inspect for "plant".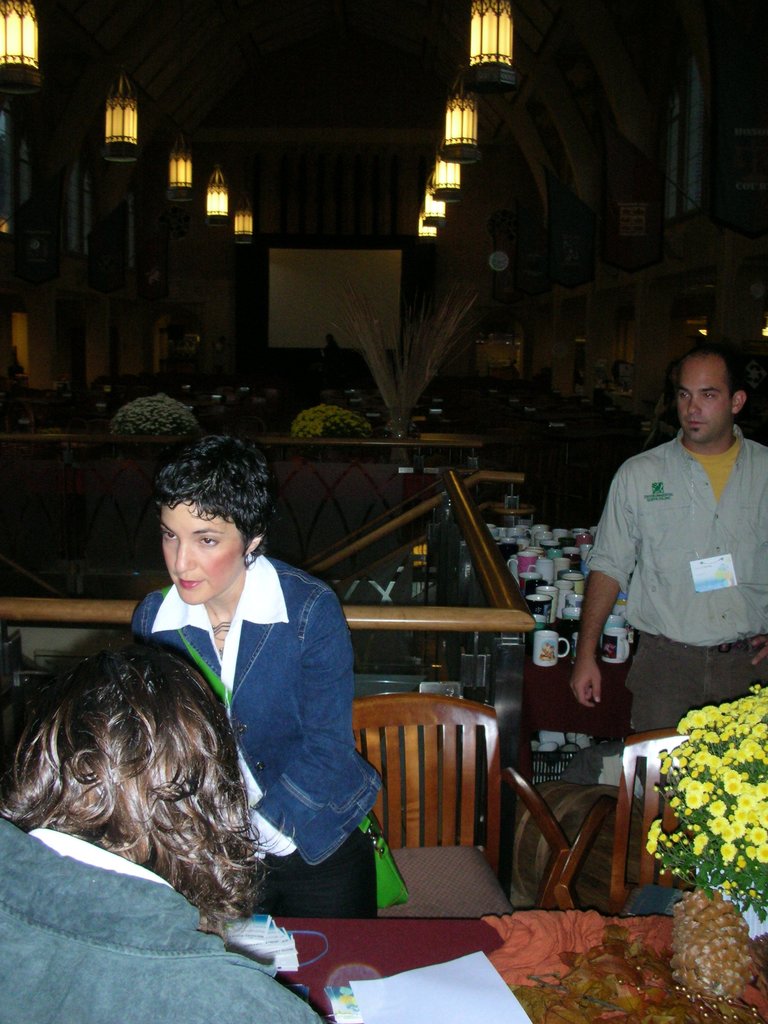
Inspection: Rect(618, 687, 764, 932).
